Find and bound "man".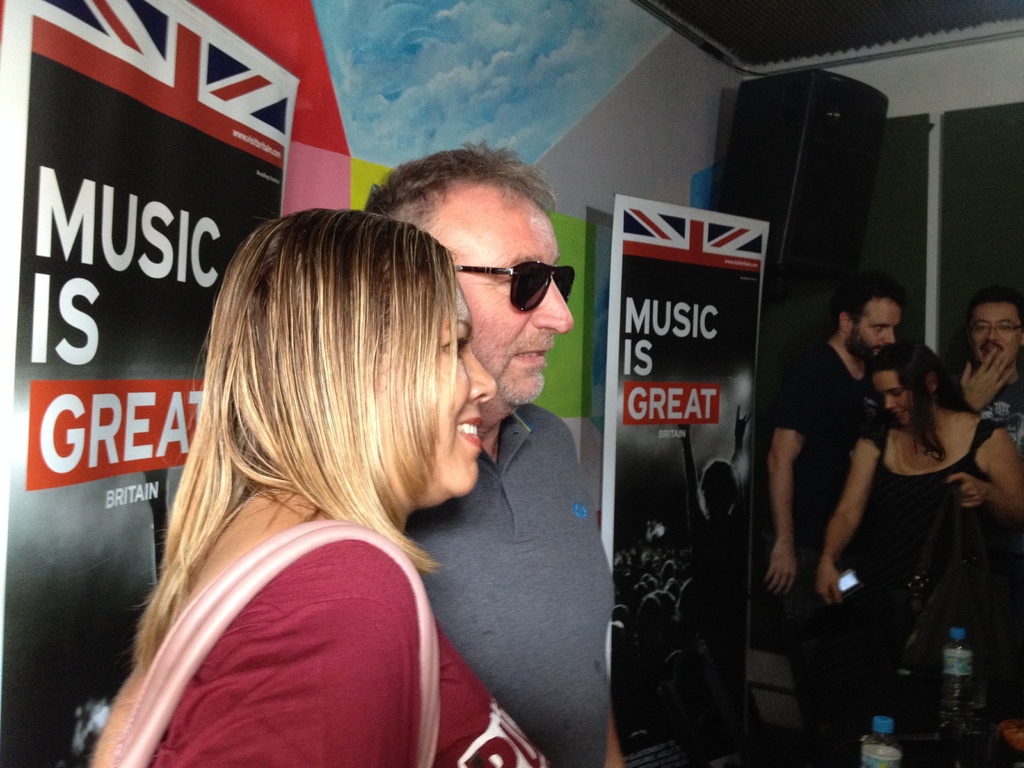
Bound: (957,287,1023,452).
